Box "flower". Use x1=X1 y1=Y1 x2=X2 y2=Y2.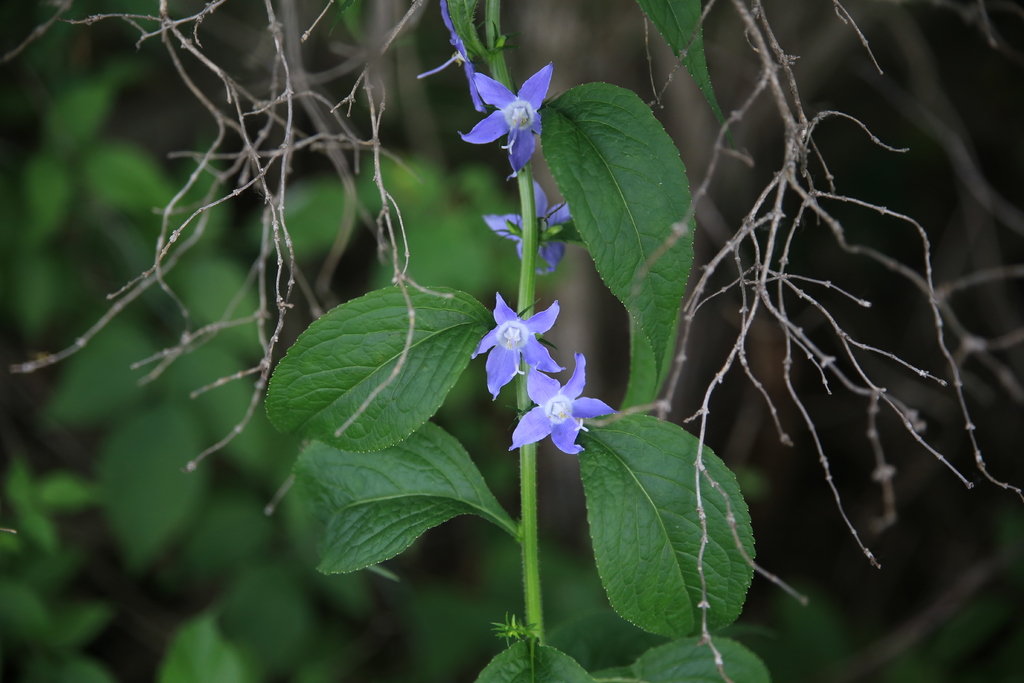
x1=479 y1=178 x2=593 y2=273.
